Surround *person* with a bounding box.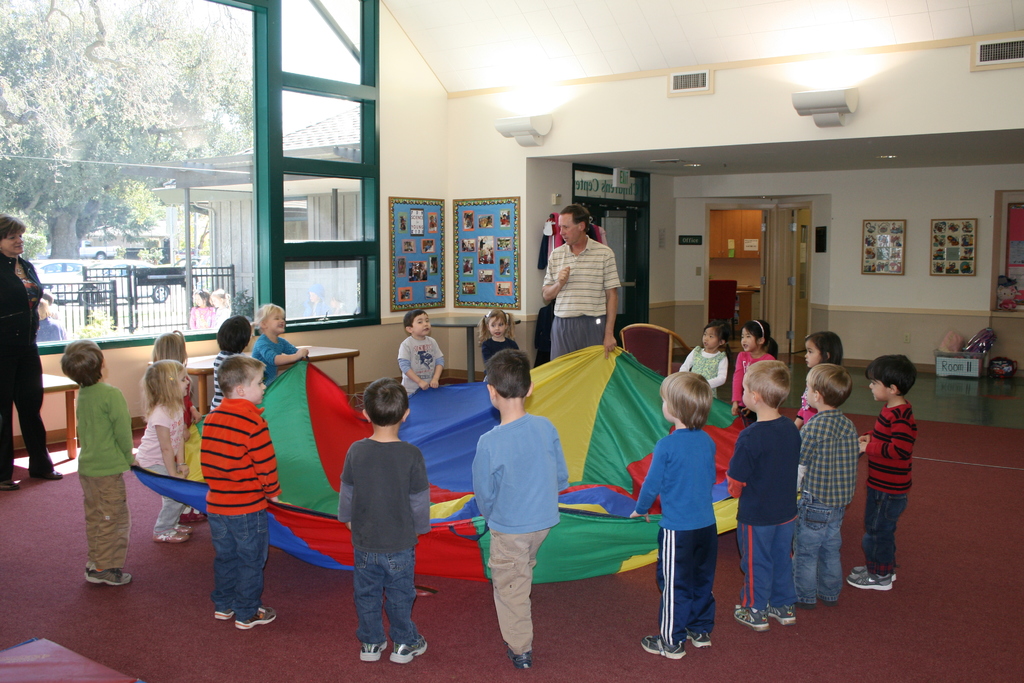
Rect(252, 300, 307, 381).
